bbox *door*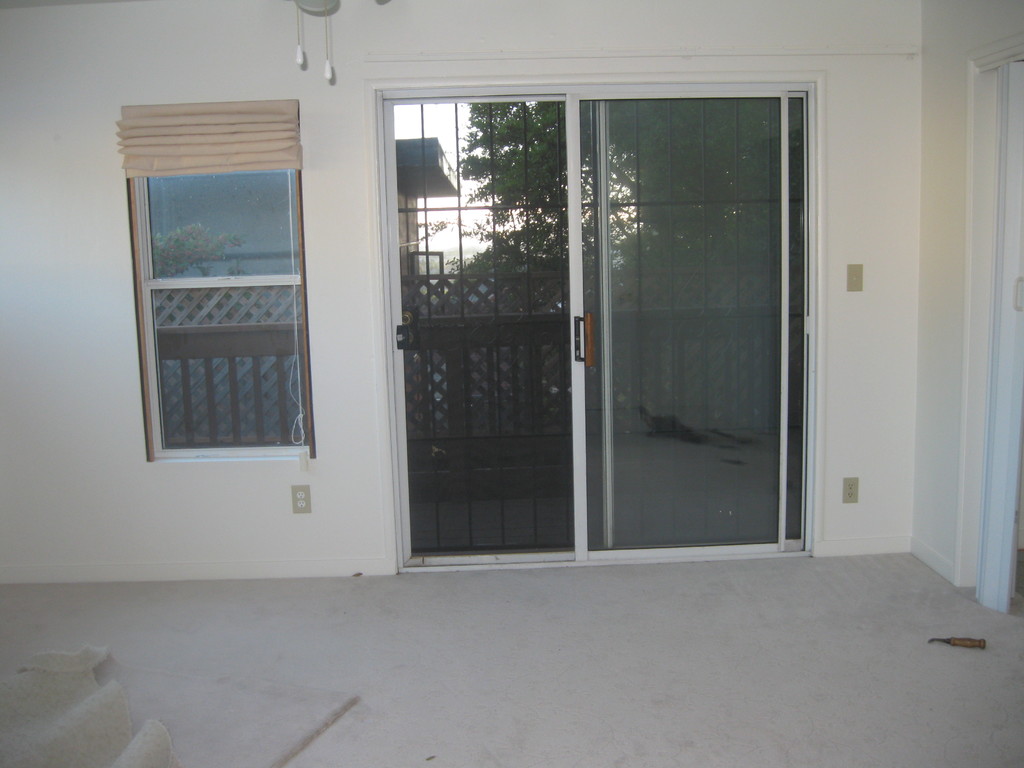
crop(380, 94, 811, 566)
